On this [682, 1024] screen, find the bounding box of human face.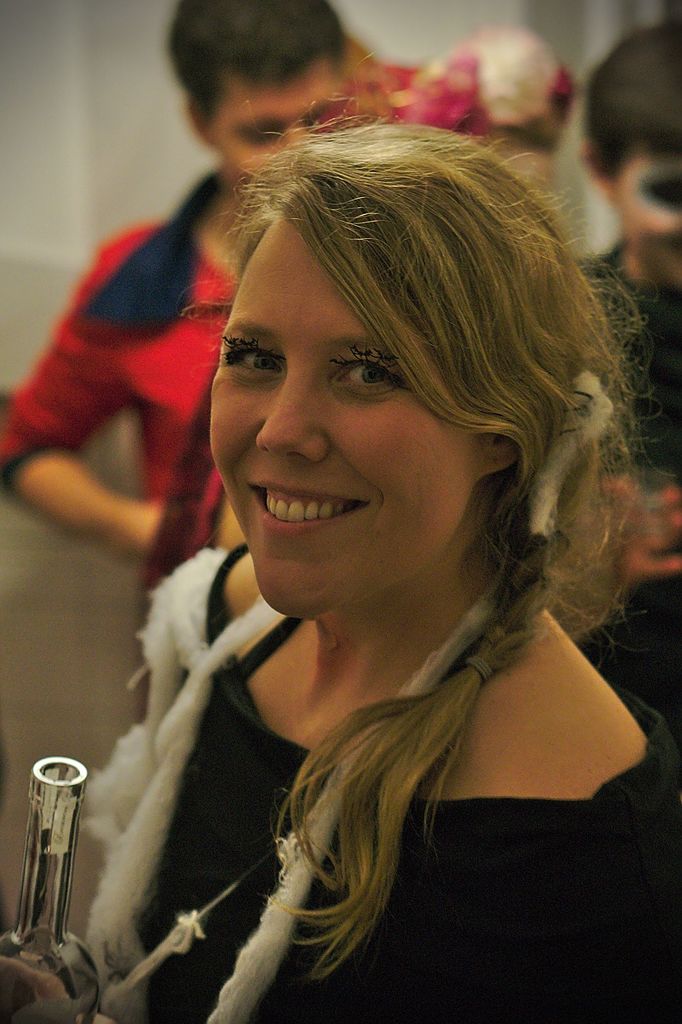
Bounding box: {"left": 211, "top": 86, "right": 337, "bottom": 177}.
